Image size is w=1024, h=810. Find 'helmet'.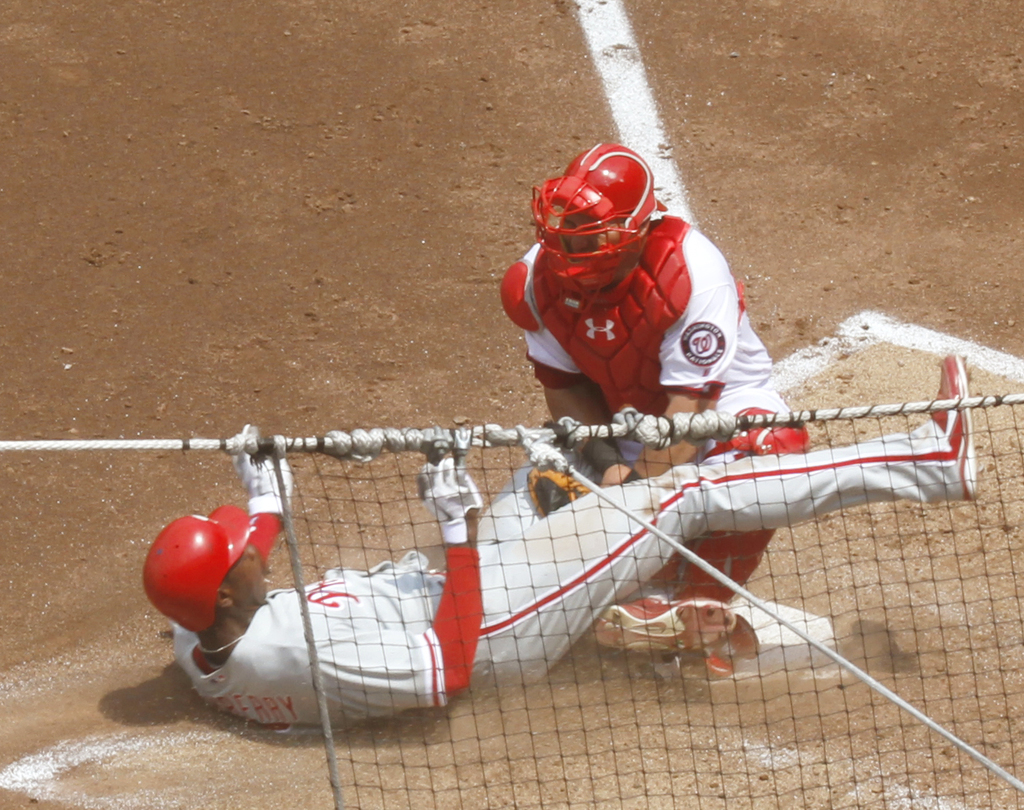
bbox=(540, 145, 665, 284).
